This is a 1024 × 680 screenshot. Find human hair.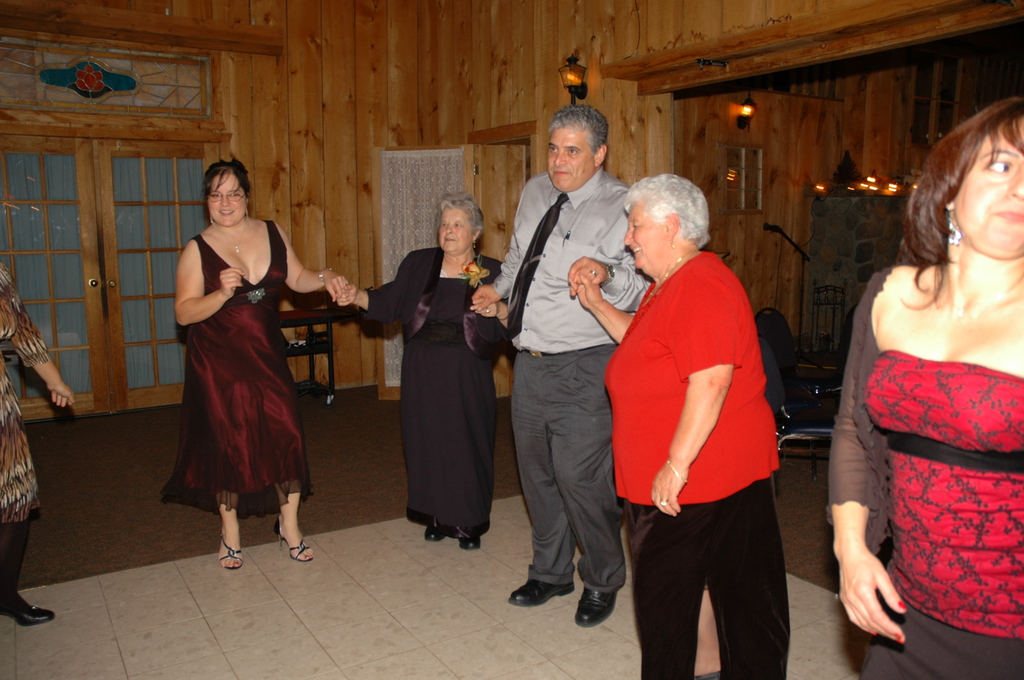
Bounding box: <region>431, 193, 491, 248</region>.
